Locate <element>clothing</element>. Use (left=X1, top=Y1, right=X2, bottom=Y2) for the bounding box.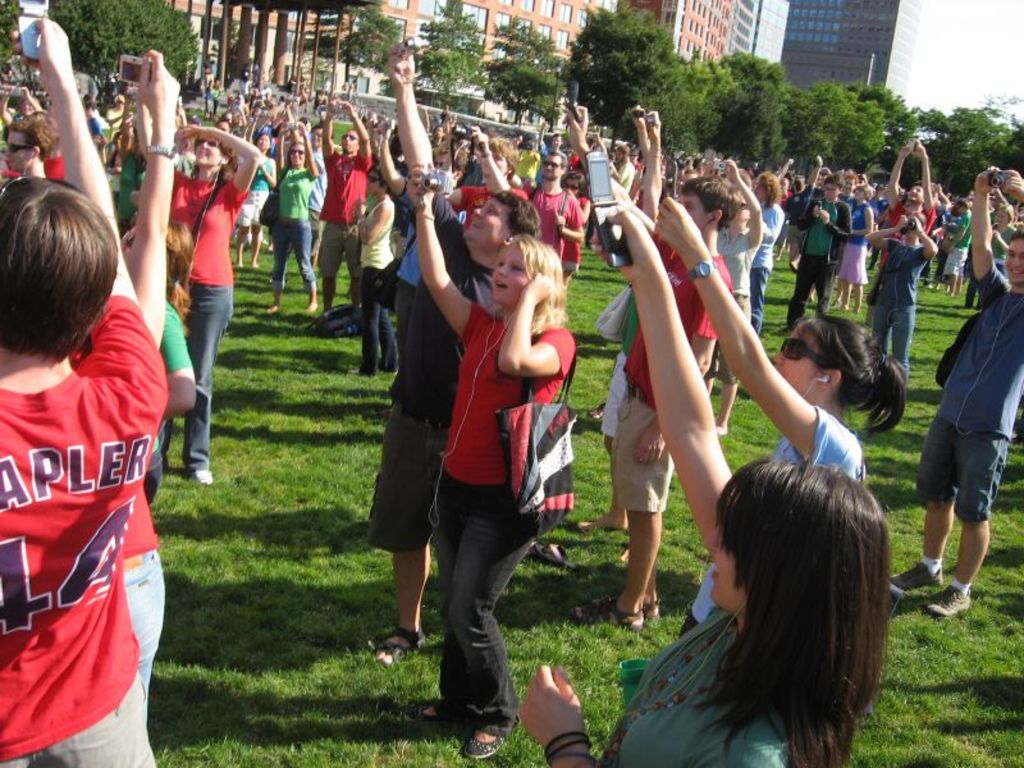
(left=544, top=170, right=581, bottom=275).
